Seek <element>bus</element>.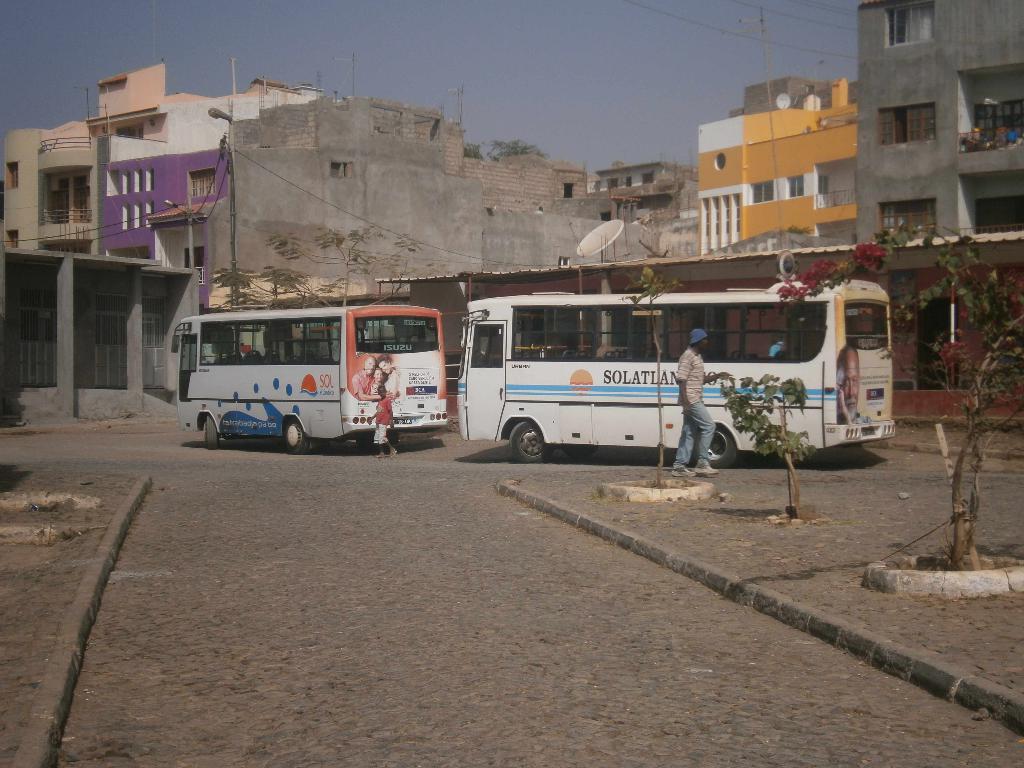
rect(172, 301, 443, 447).
